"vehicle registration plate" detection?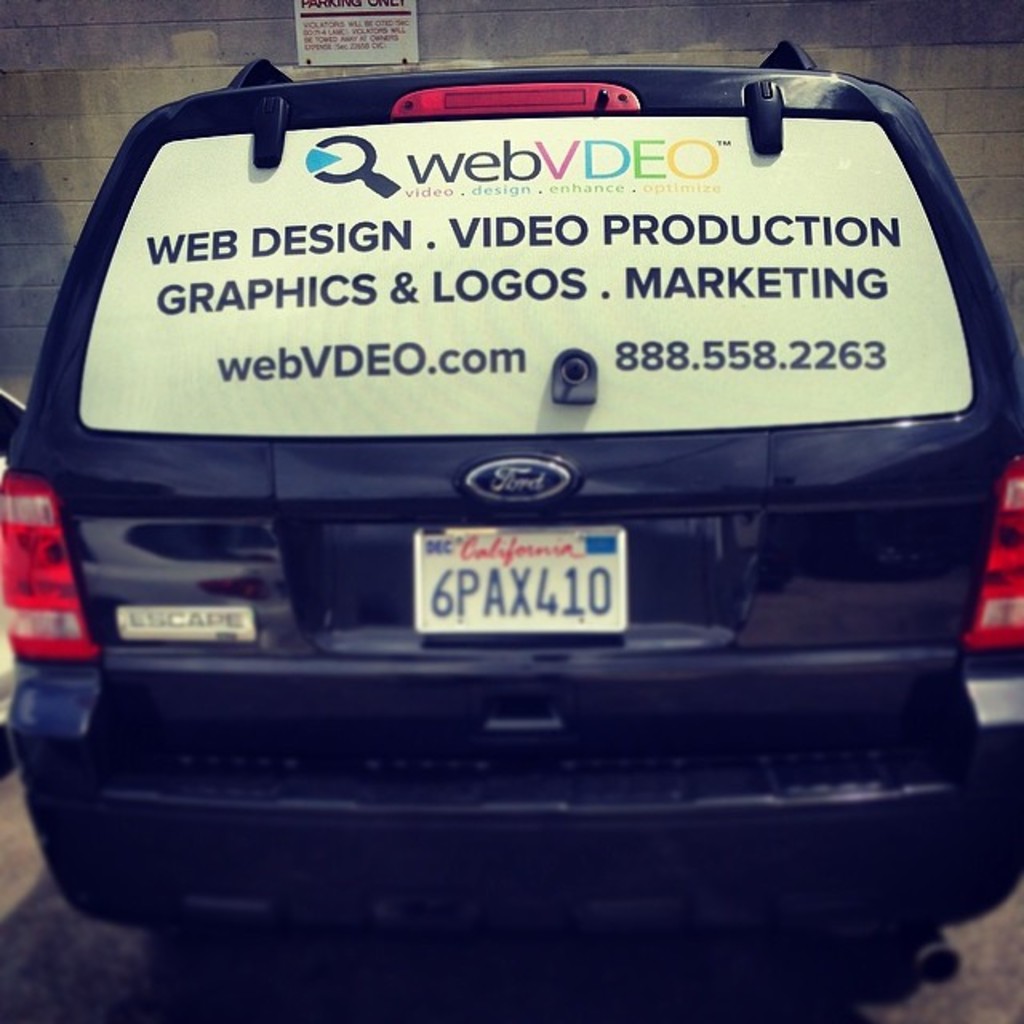
x1=410 y1=525 x2=629 y2=638
